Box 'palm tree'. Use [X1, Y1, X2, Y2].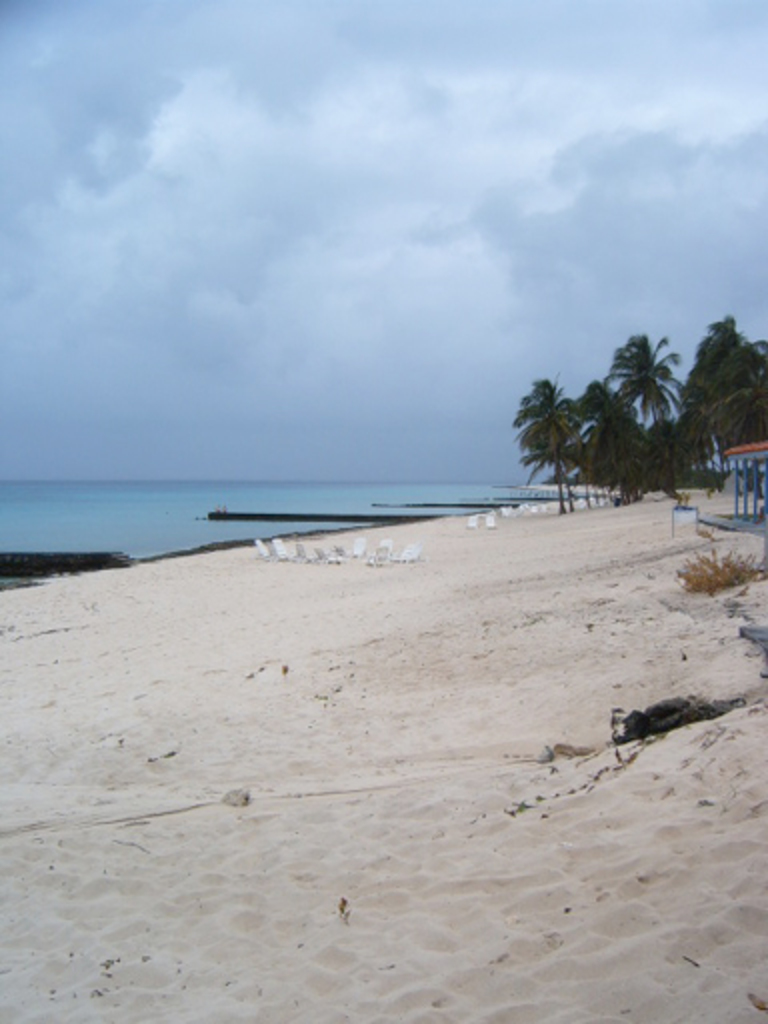
[638, 334, 720, 554].
